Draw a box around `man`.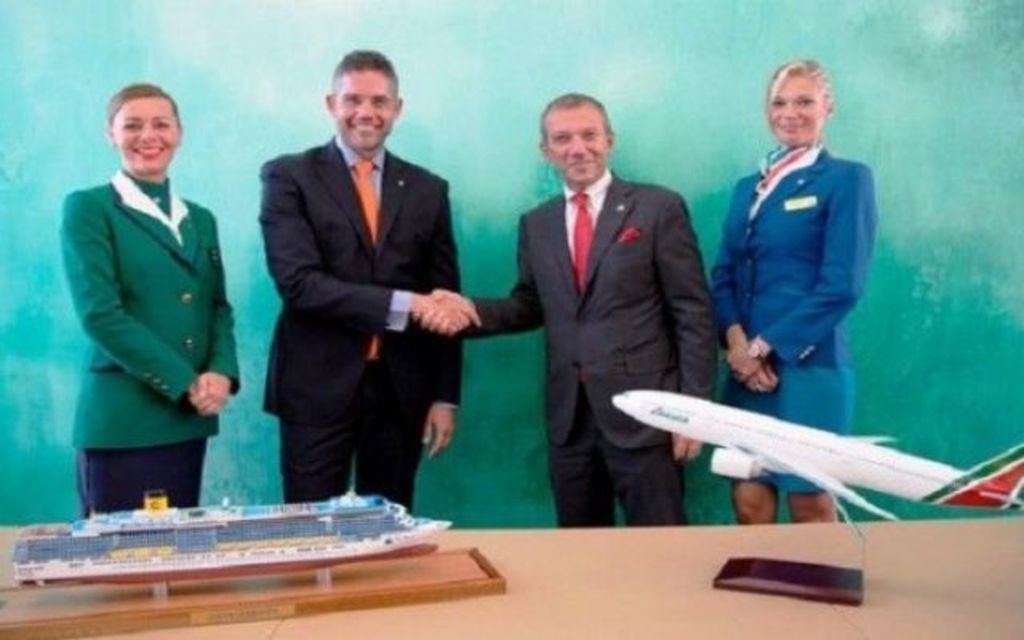
(235,56,478,523).
